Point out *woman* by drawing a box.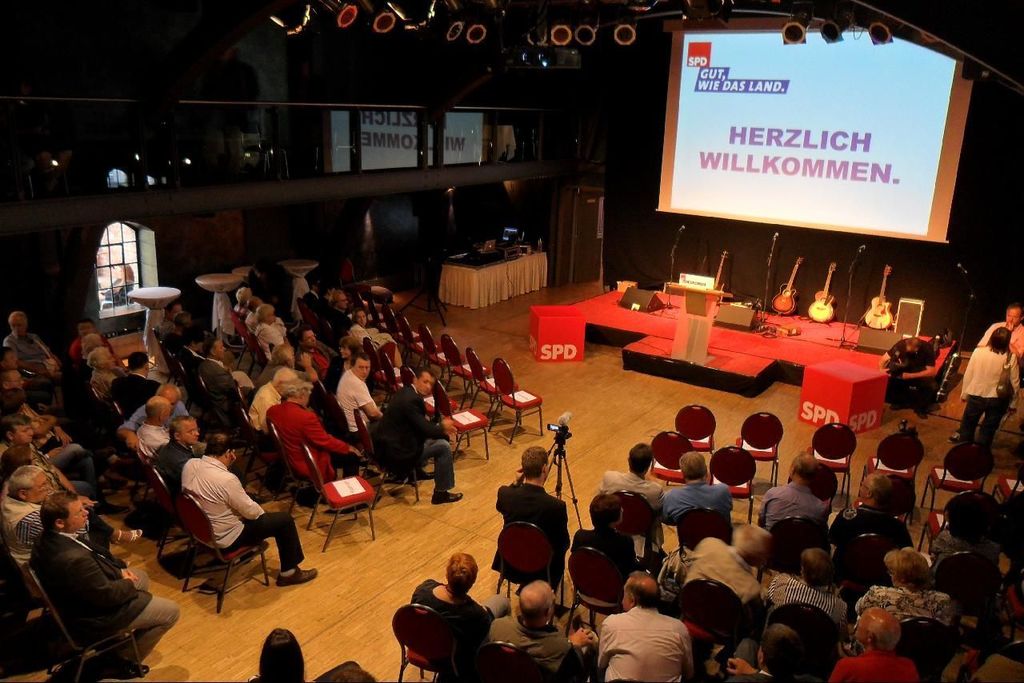
crop(254, 306, 285, 361).
